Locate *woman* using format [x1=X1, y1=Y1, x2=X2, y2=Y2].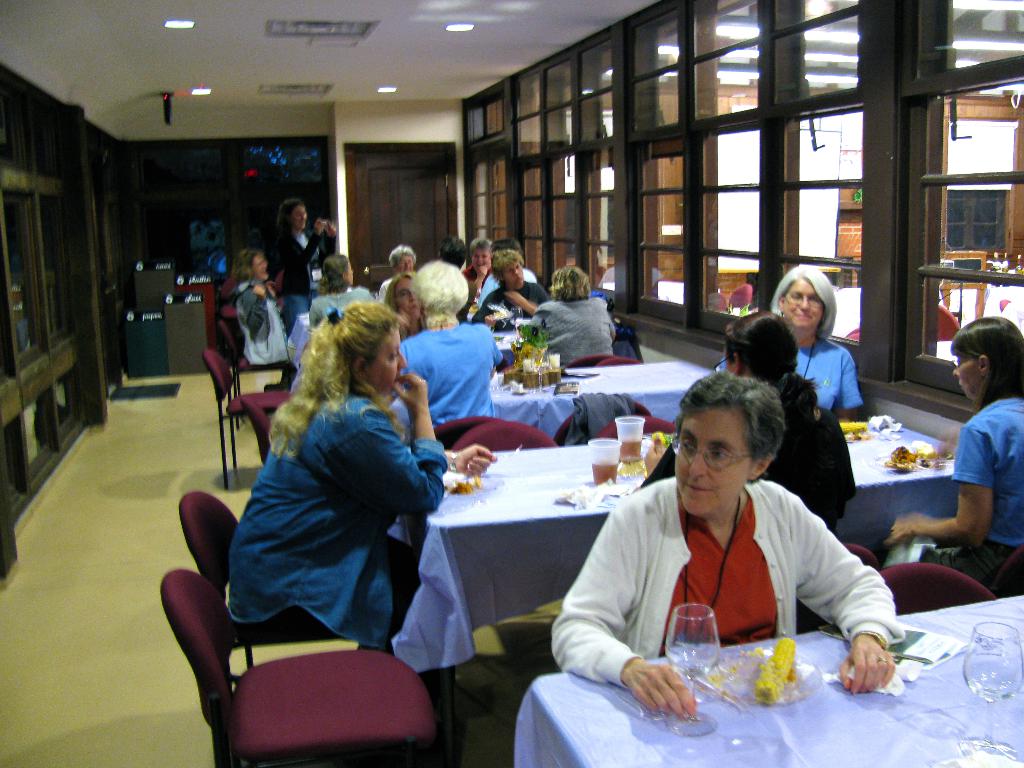
[x1=308, y1=252, x2=374, y2=333].
